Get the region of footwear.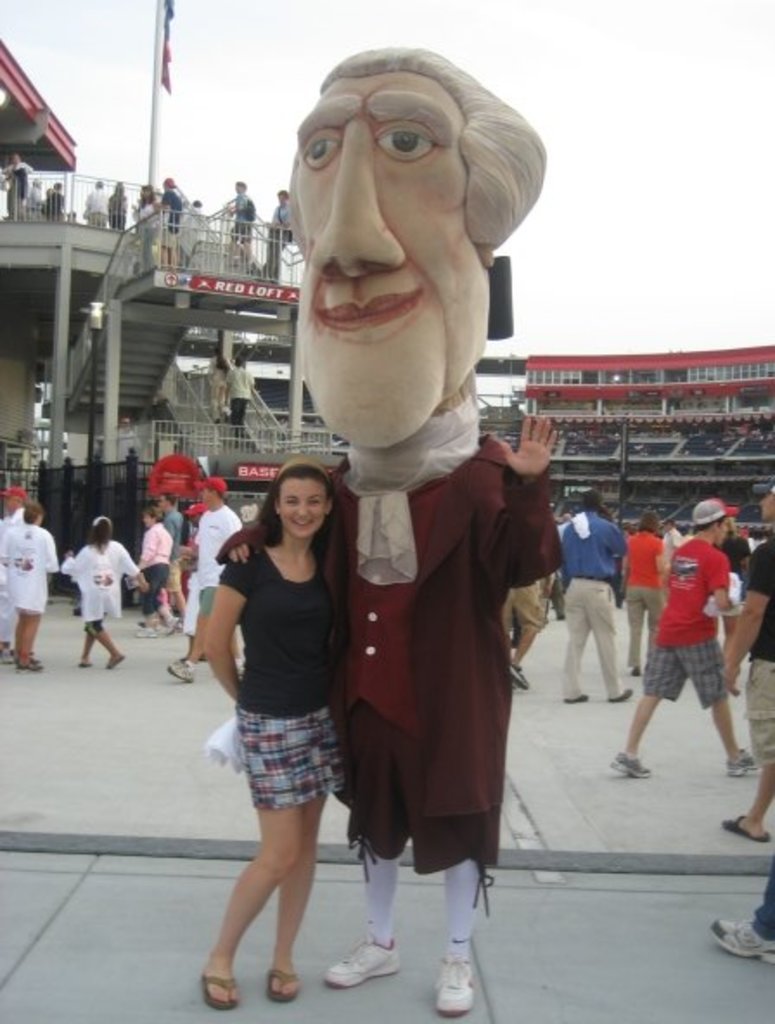
box(322, 931, 412, 991).
